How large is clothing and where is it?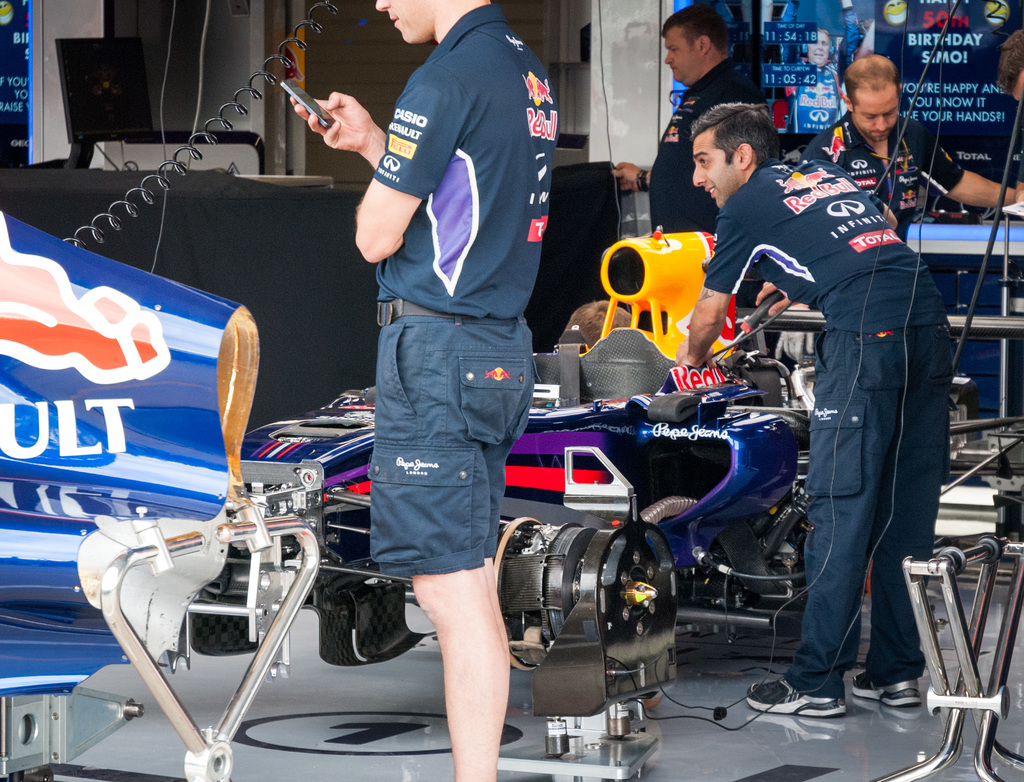
Bounding box: [left=332, top=0, right=566, bottom=665].
